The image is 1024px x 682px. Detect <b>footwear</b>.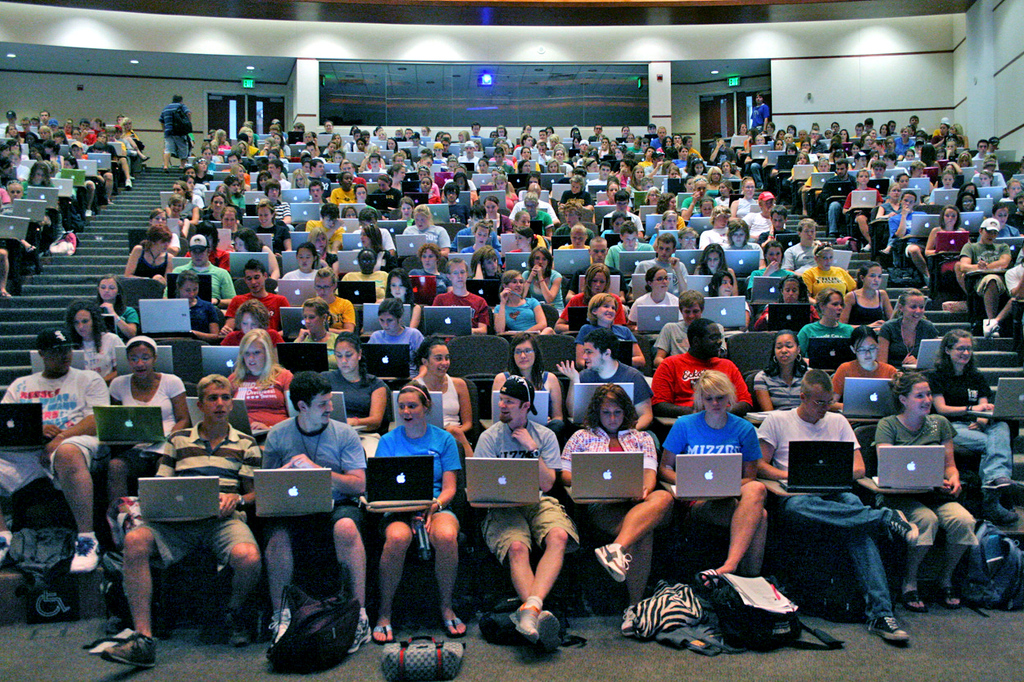
Detection: crop(100, 630, 156, 664).
